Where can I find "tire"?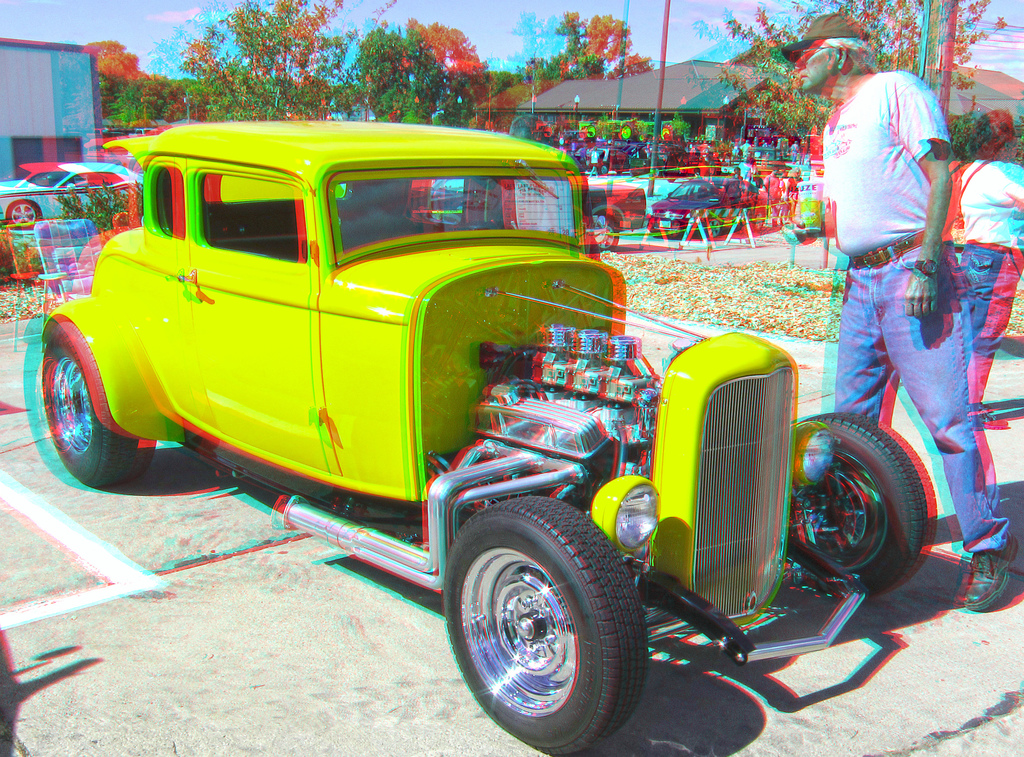
You can find it at [x1=657, y1=125, x2=672, y2=138].
